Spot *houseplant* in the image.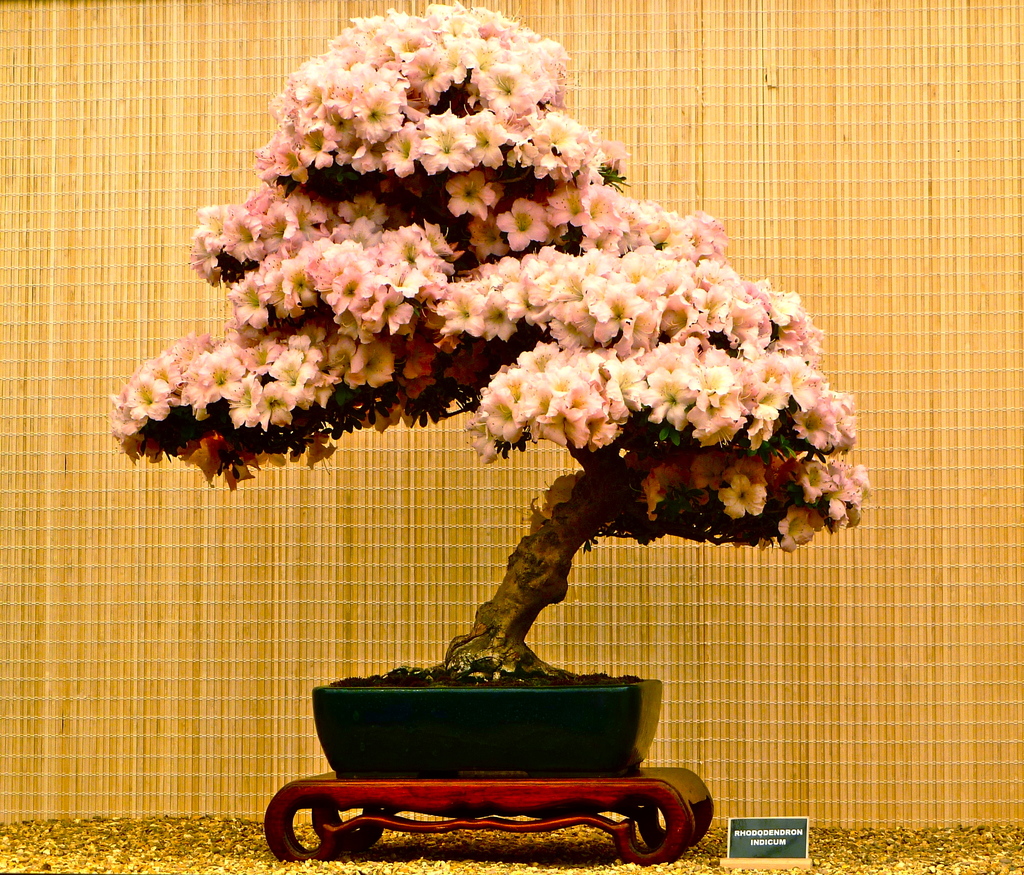
*houseplant* found at x1=103, y1=0, x2=875, y2=781.
